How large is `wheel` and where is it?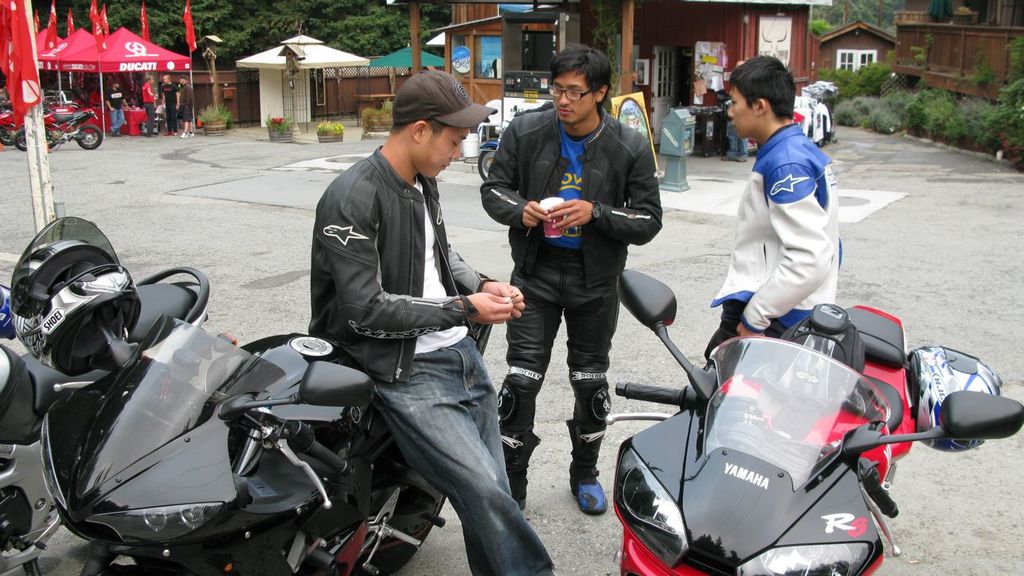
Bounding box: bbox=(76, 125, 102, 150).
